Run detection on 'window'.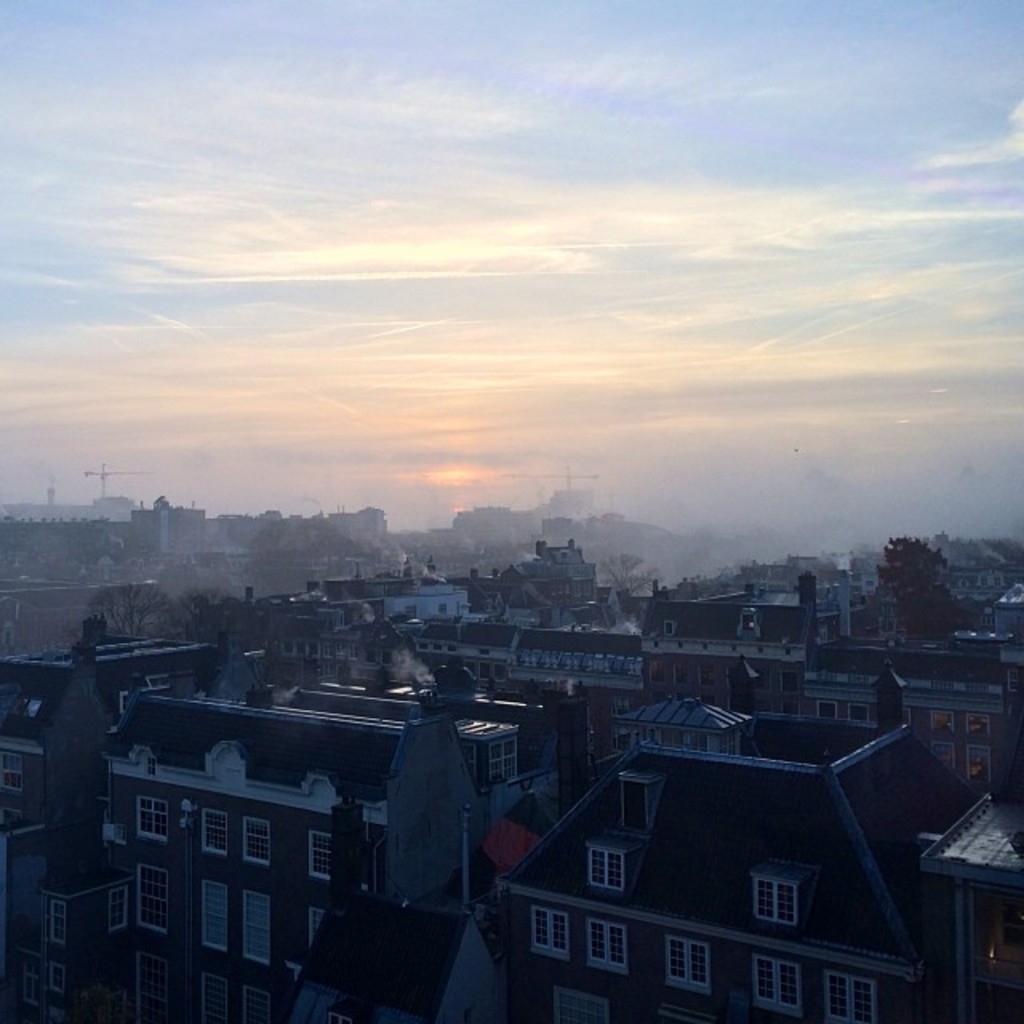
Result: (139, 859, 176, 936).
